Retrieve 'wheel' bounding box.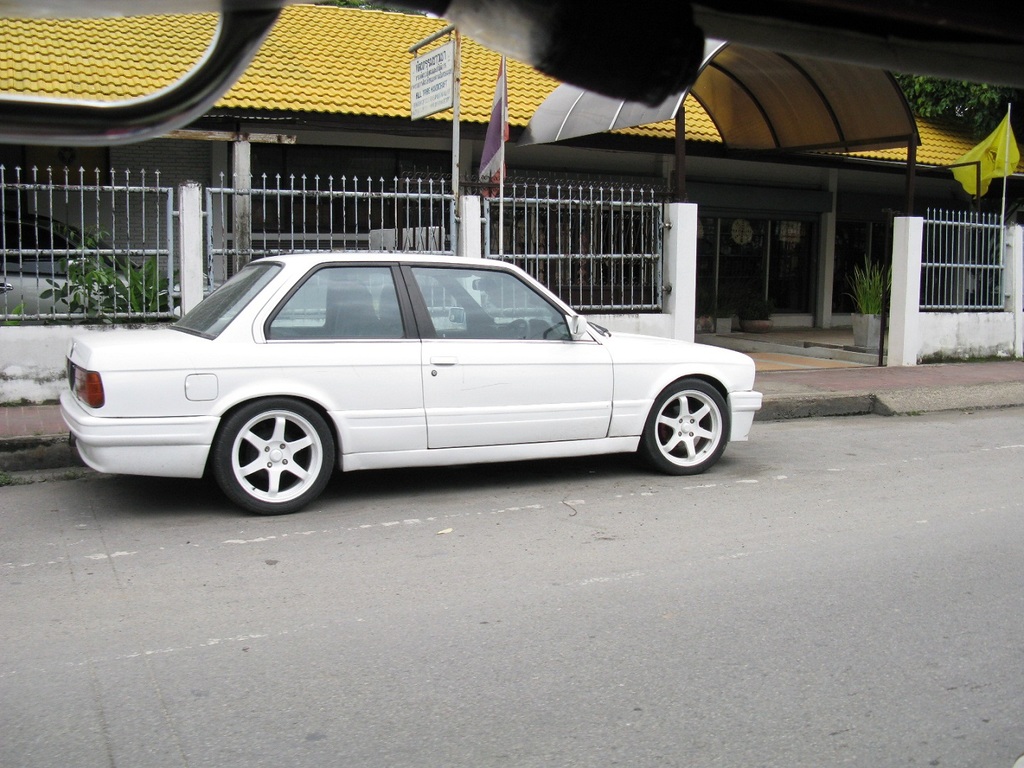
Bounding box: 644/378/732/469.
